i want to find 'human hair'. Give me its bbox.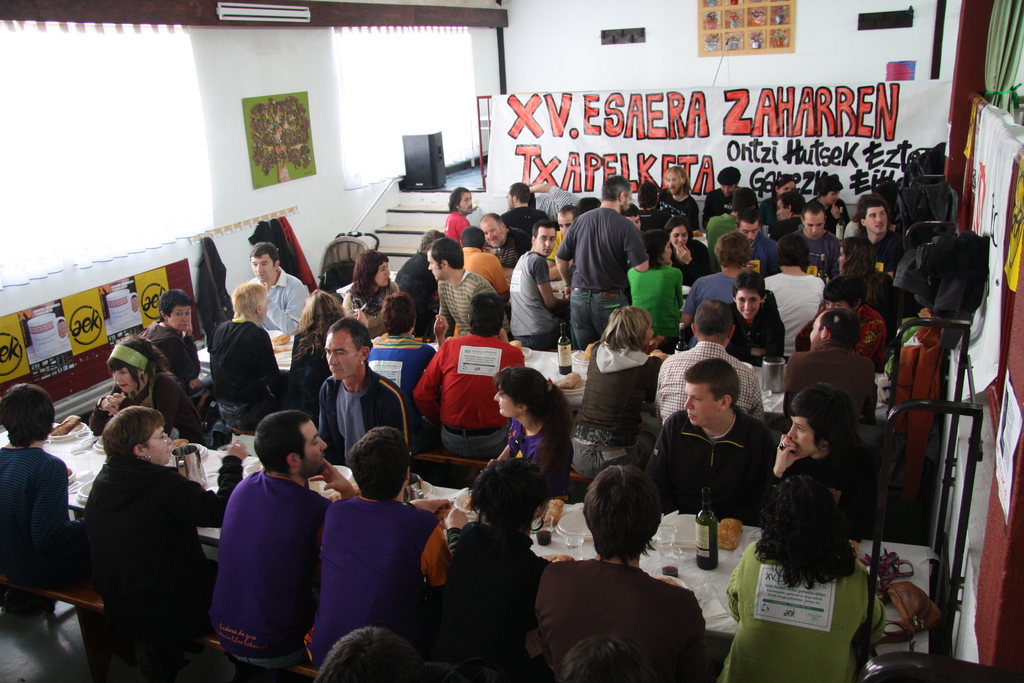
select_region(755, 470, 858, 591).
